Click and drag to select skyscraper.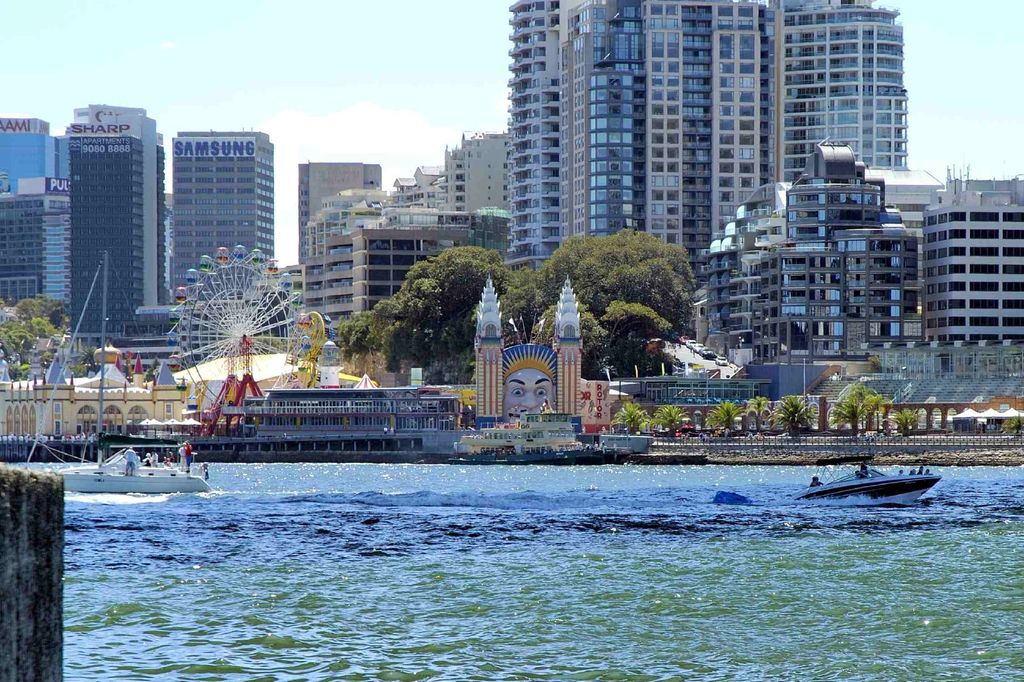
Selection: [left=167, top=124, right=276, bottom=320].
